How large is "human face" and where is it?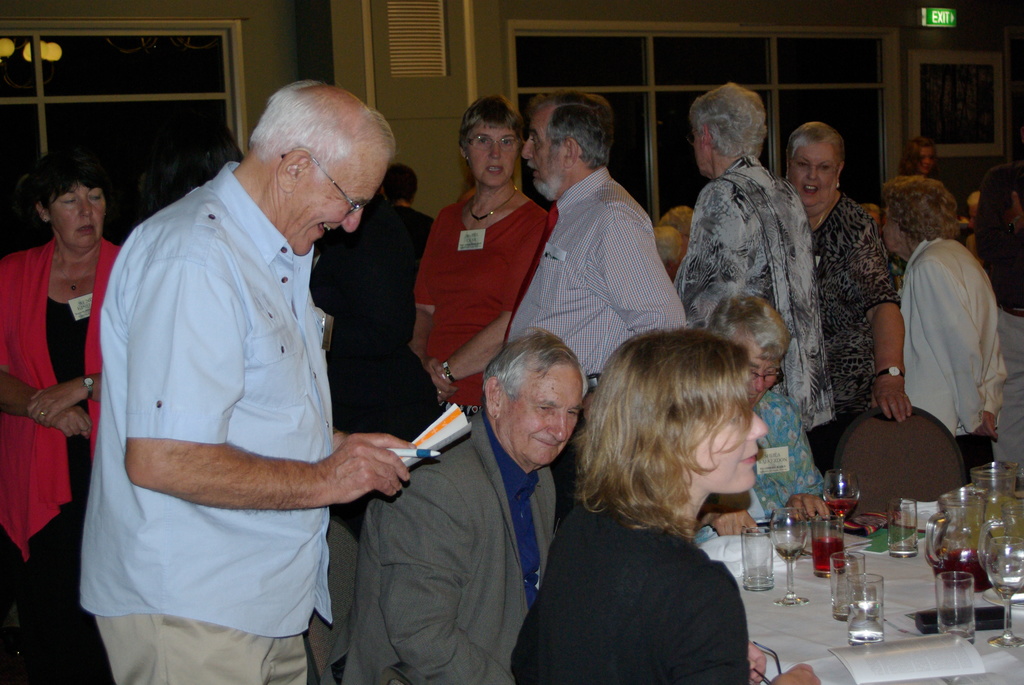
Bounding box: [x1=694, y1=409, x2=768, y2=493].
